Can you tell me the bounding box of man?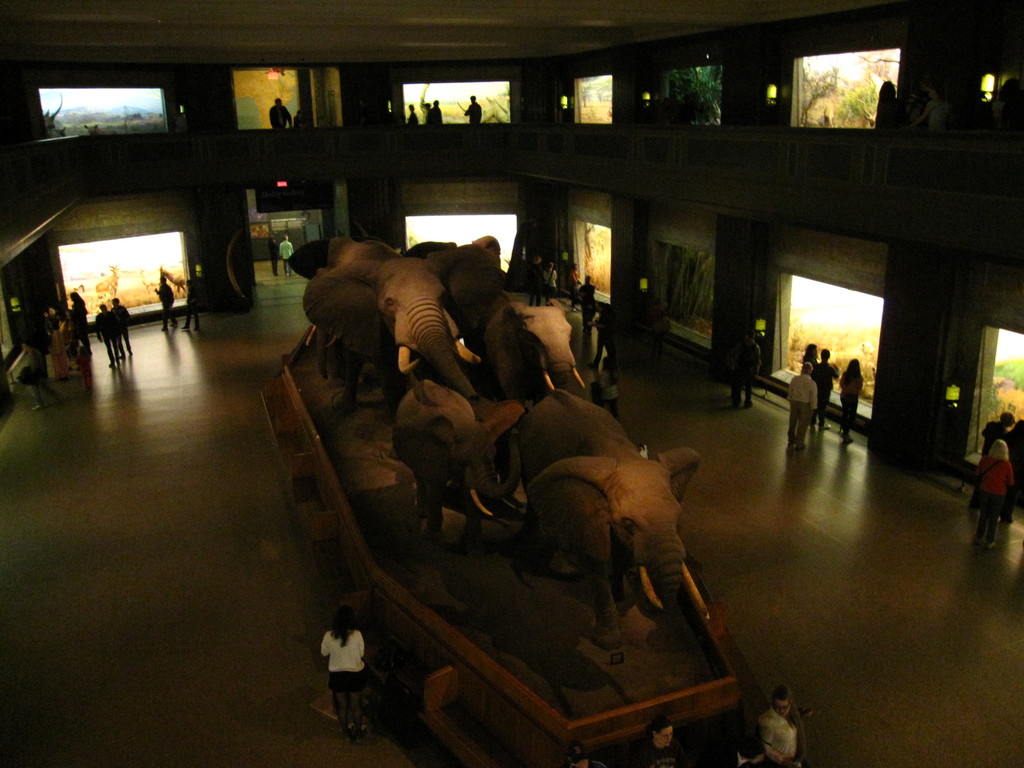
<bbox>268, 96, 295, 131</bbox>.
